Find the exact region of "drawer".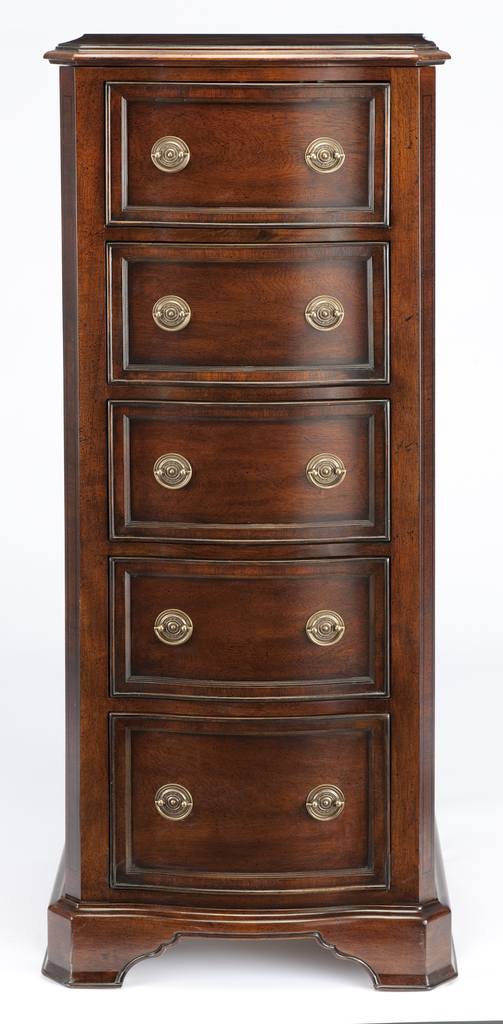
Exact region: 108,401,389,544.
